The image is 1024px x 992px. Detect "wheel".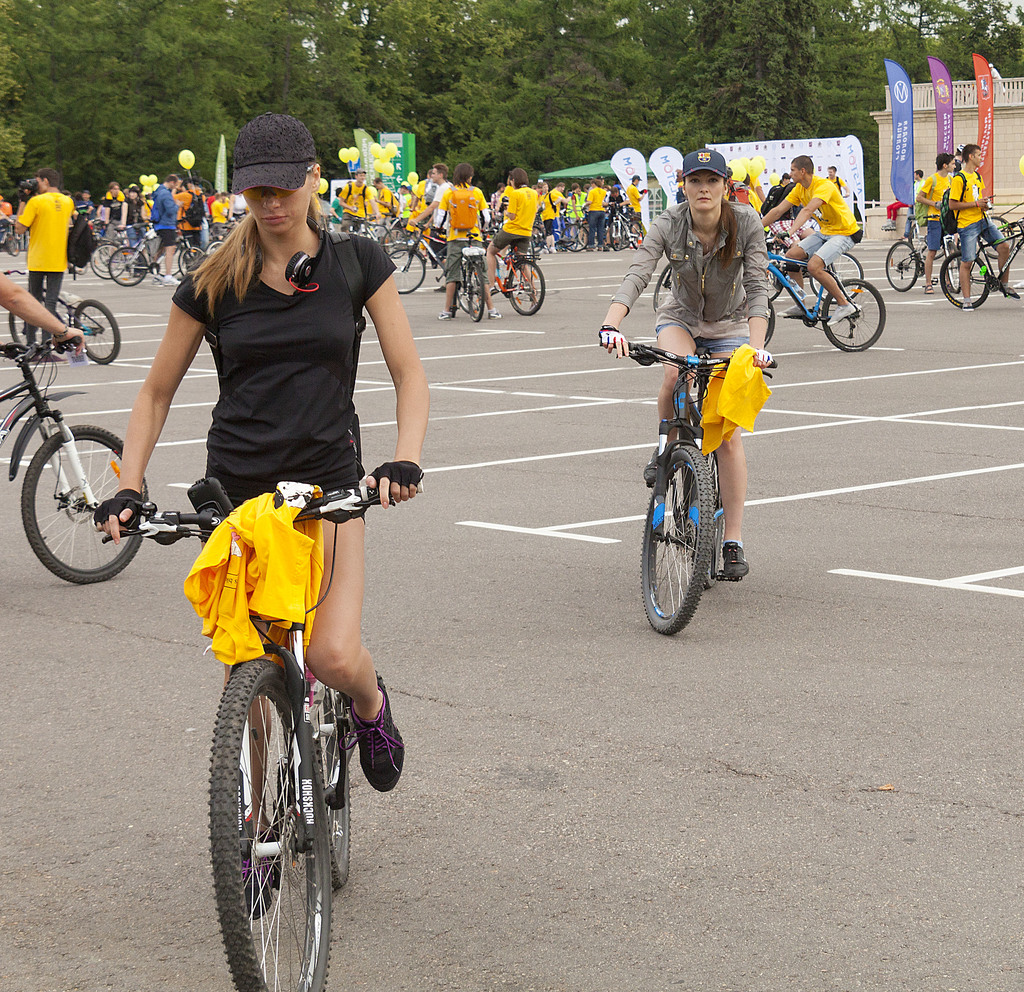
Detection: (508, 260, 548, 312).
